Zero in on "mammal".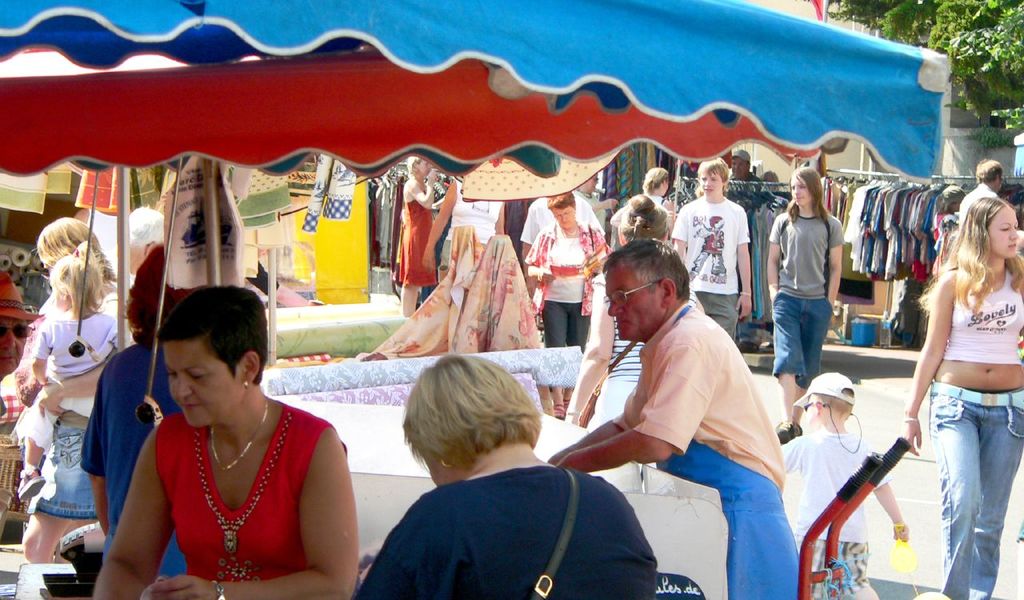
Zeroed in: (579, 169, 614, 242).
